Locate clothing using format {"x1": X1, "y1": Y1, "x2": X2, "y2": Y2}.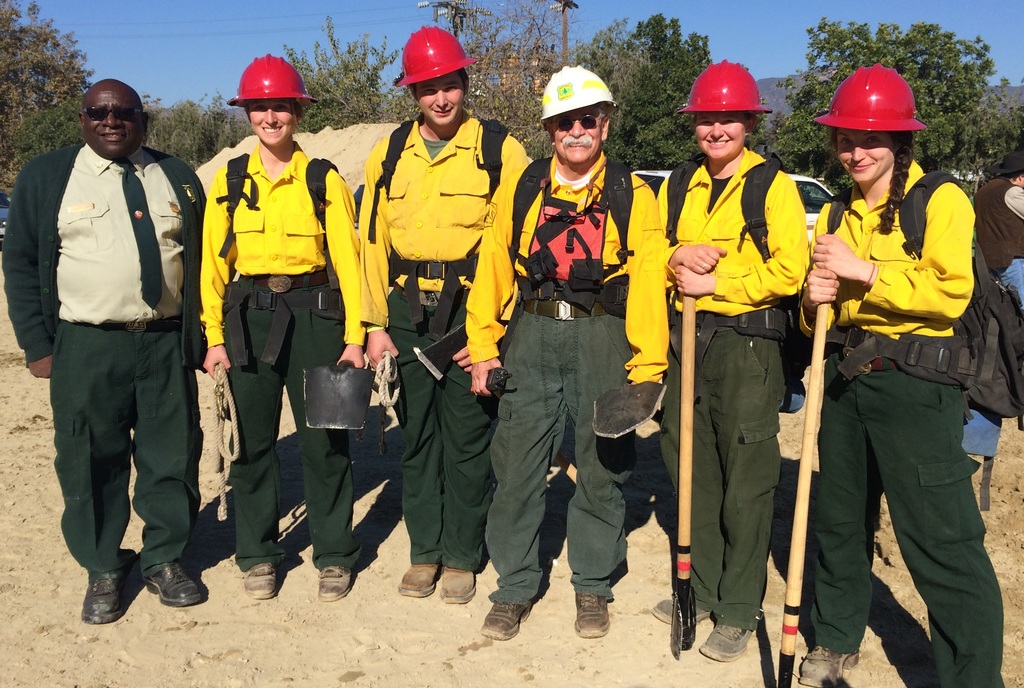
{"x1": 808, "y1": 154, "x2": 976, "y2": 687}.
